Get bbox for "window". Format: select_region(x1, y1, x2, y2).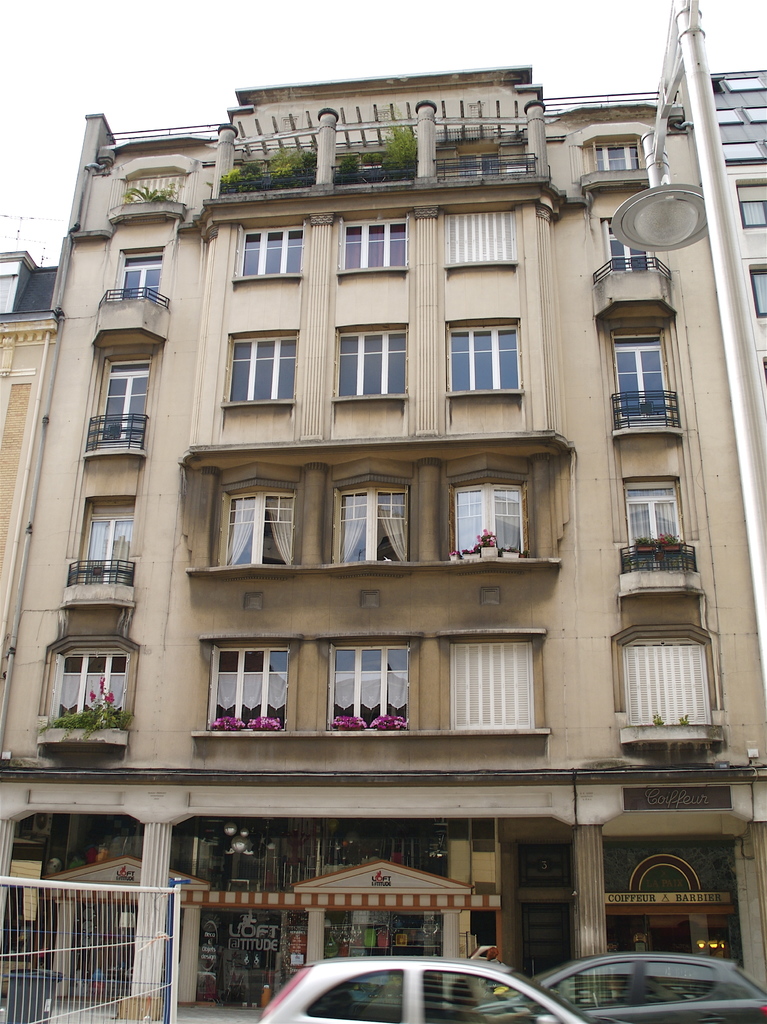
select_region(334, 218, 407, 273).
